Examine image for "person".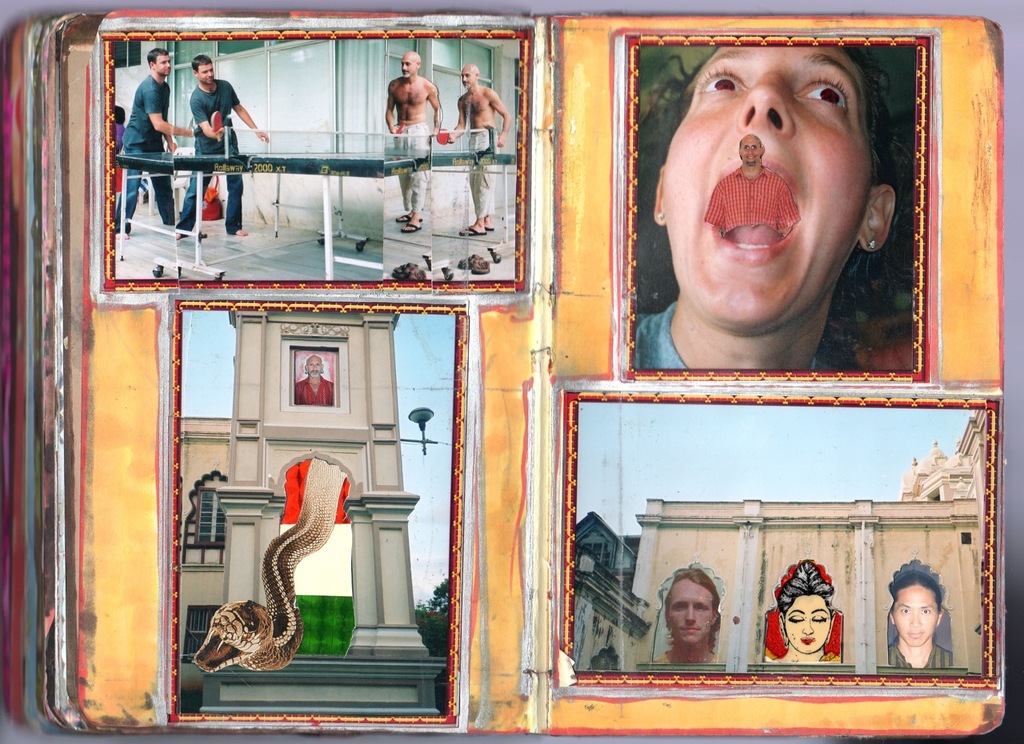
Examination result: pyautogui.locateOnScreen(111, 102, 127, 150).
